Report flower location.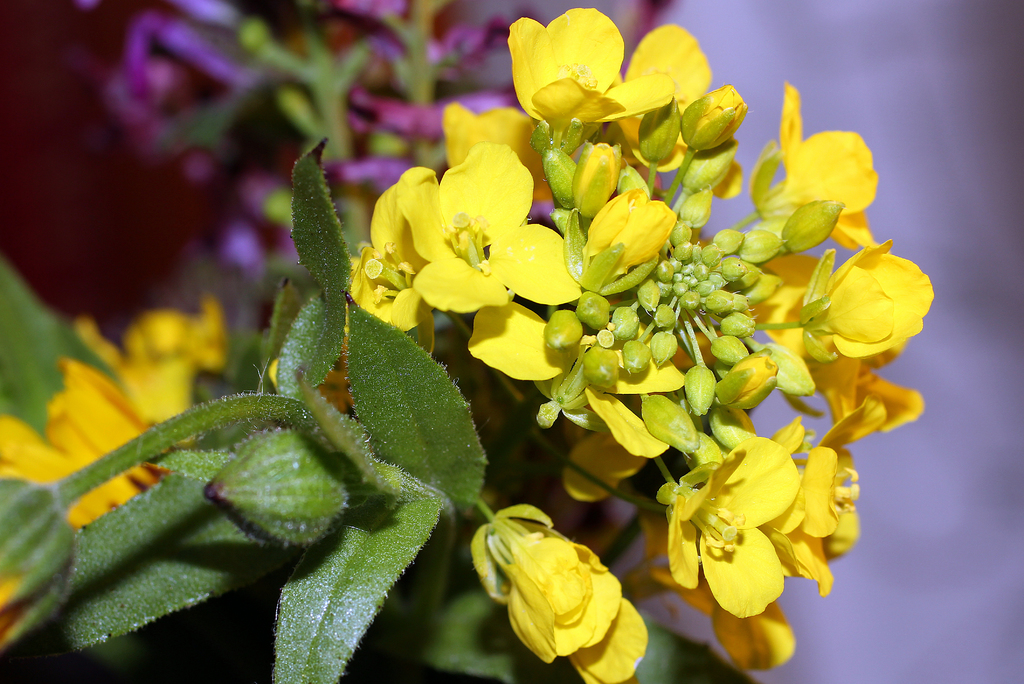
Report: (x1=482, y1=509, x2=651, y2=682).
